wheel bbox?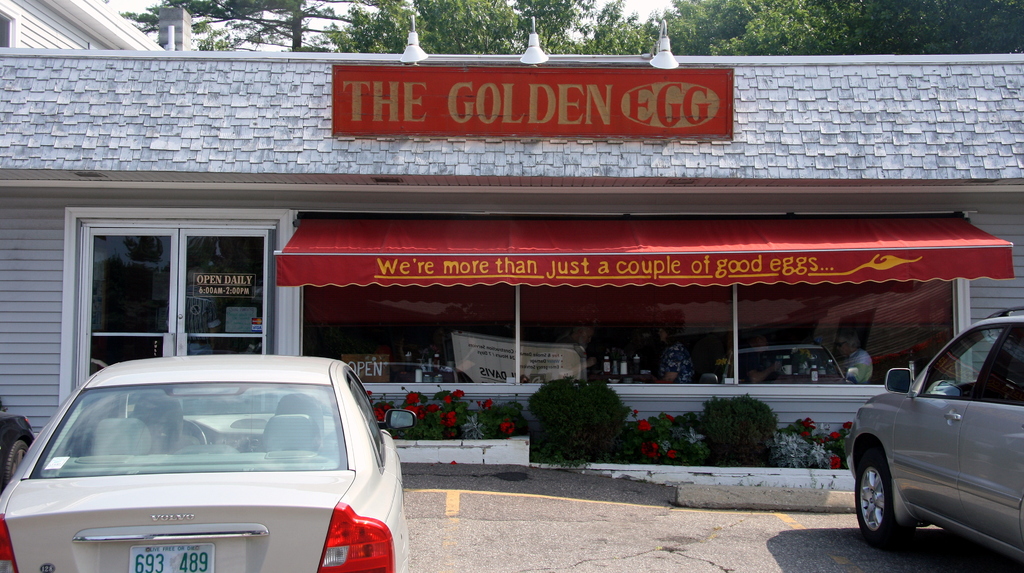
867, 436, 921, 540
